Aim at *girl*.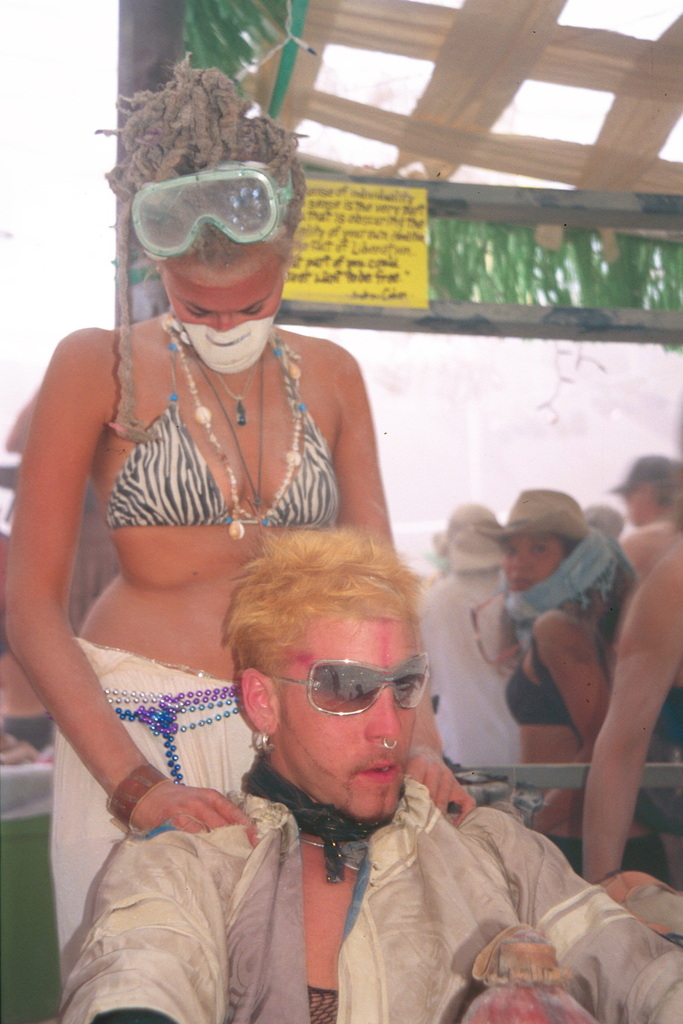
Aimed at box(497, 490, 682, 884).
